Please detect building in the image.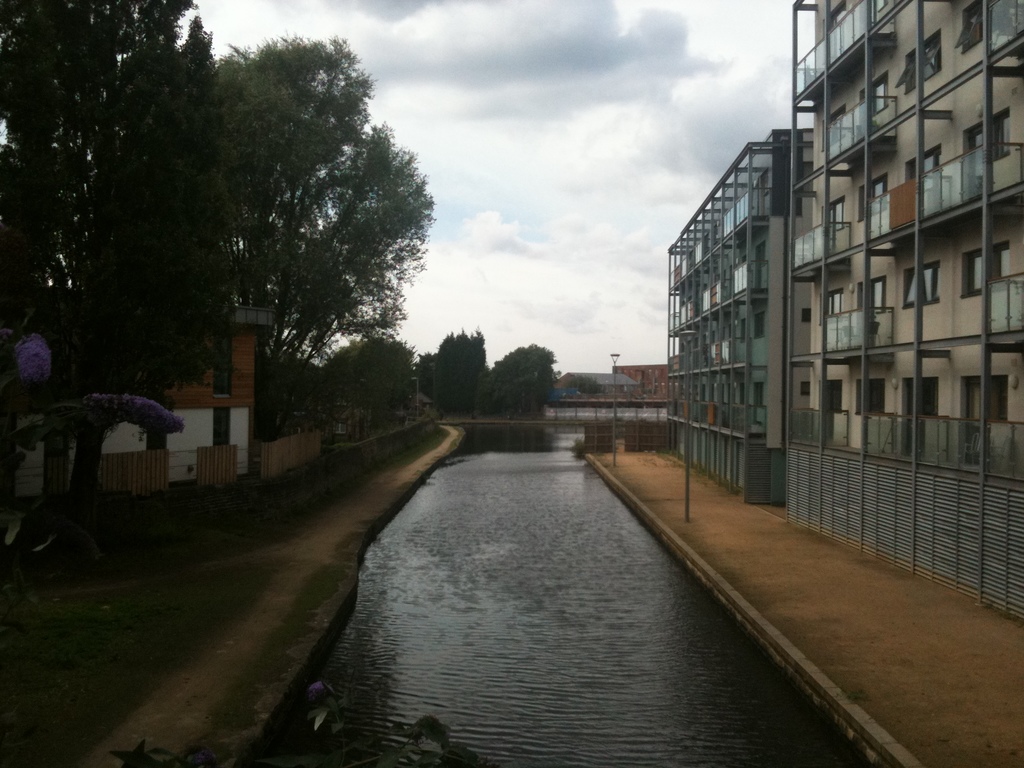
crop(781, 0, 1023, 620).
